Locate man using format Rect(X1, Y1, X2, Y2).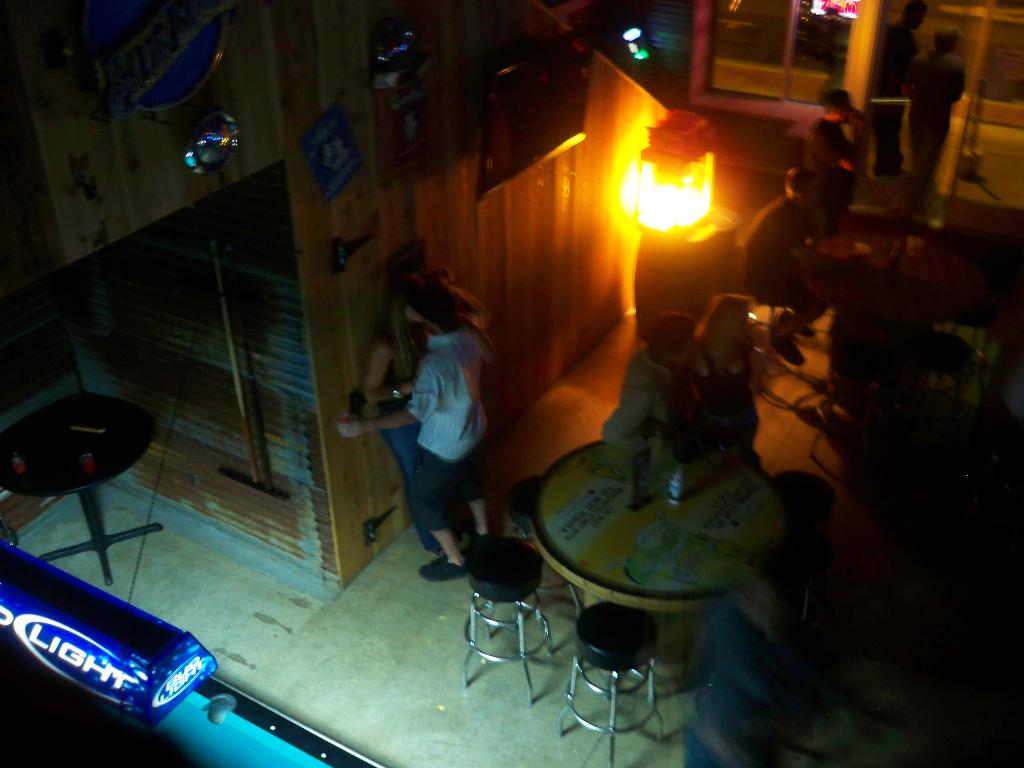
Rect(808, 83, 866, 232).
